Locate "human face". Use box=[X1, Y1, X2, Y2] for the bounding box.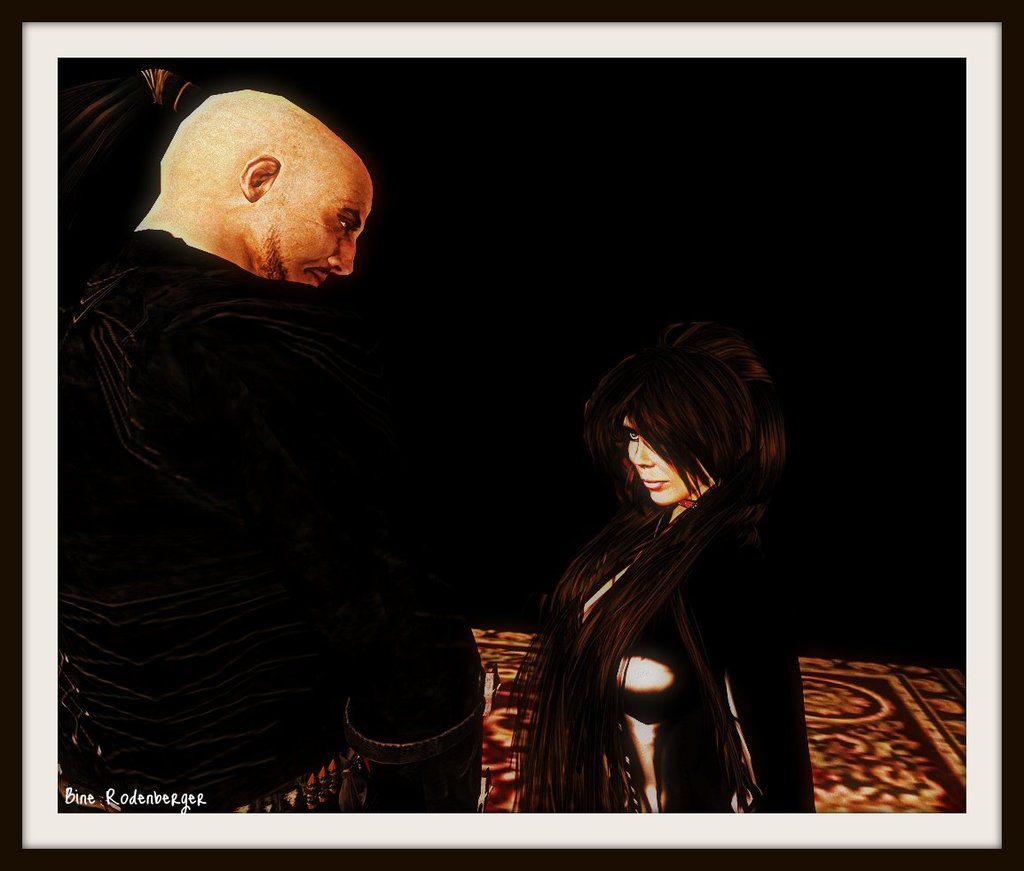
box=[264, 177, 369, 290].
